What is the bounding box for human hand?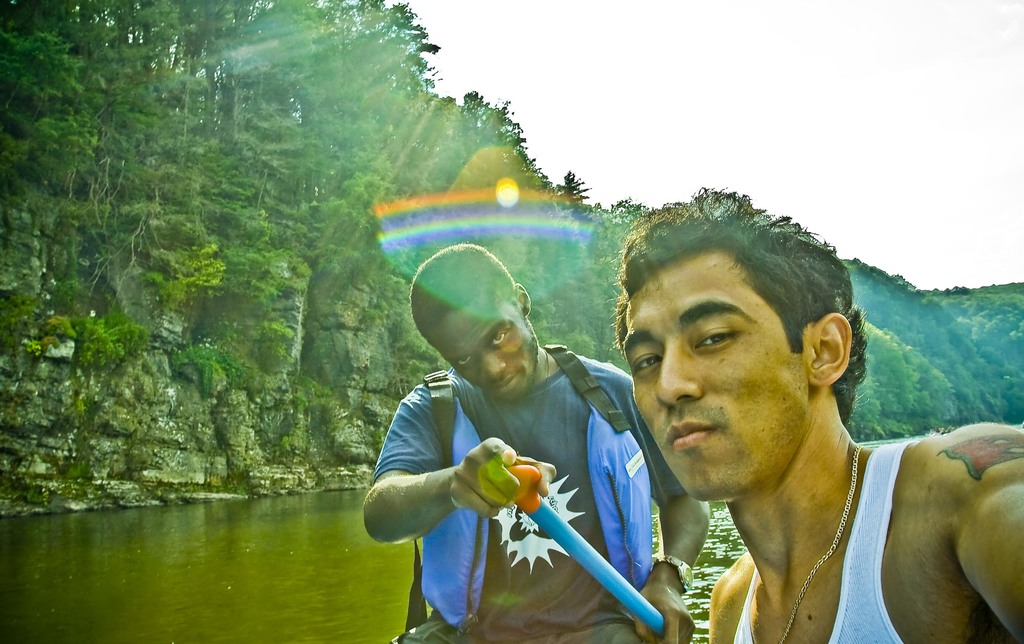
box=[630, 581, 700, 643].
